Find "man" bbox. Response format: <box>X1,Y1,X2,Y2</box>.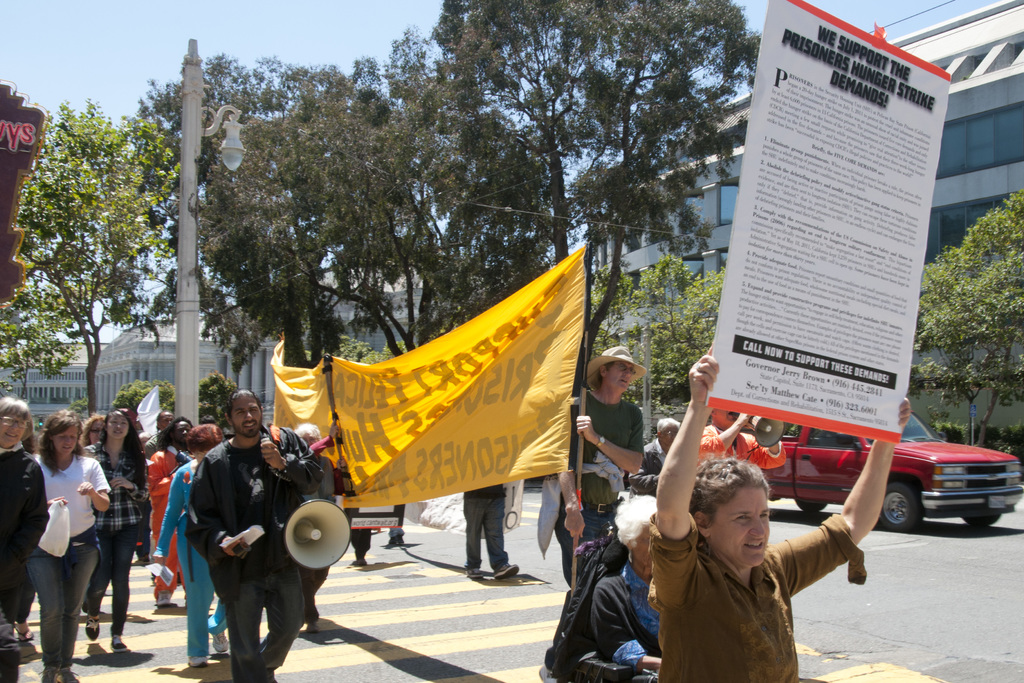
<box>166,398,314,677</box>.
